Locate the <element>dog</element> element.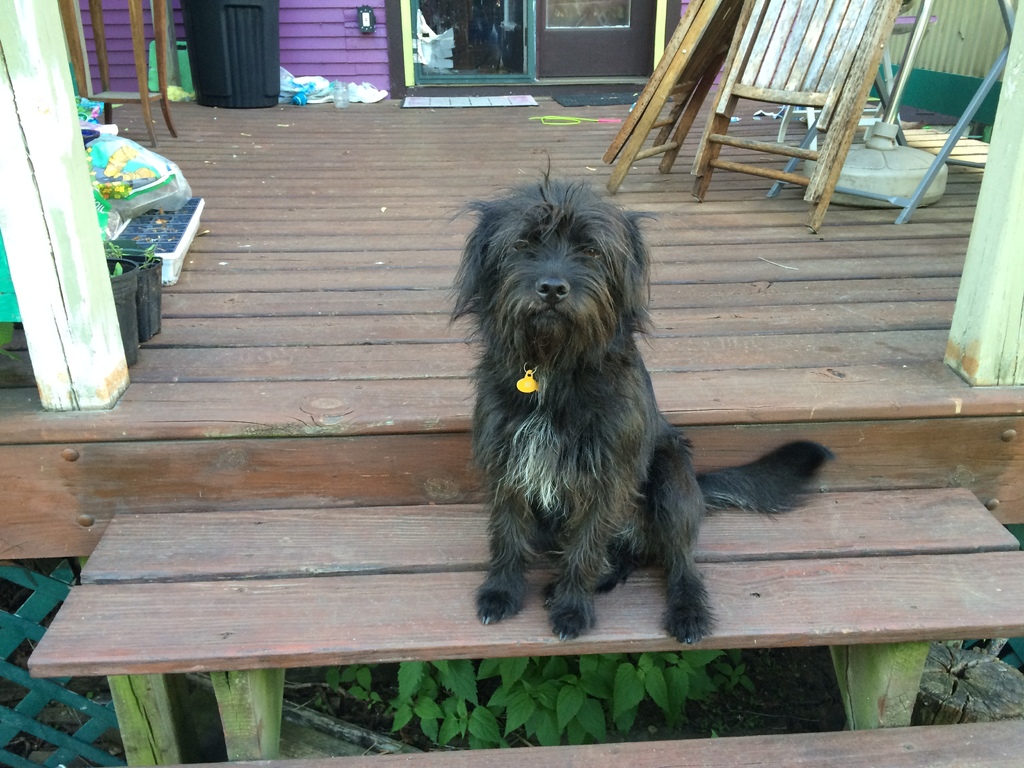
Element bbox: rect(434, 157, 836, 642).
